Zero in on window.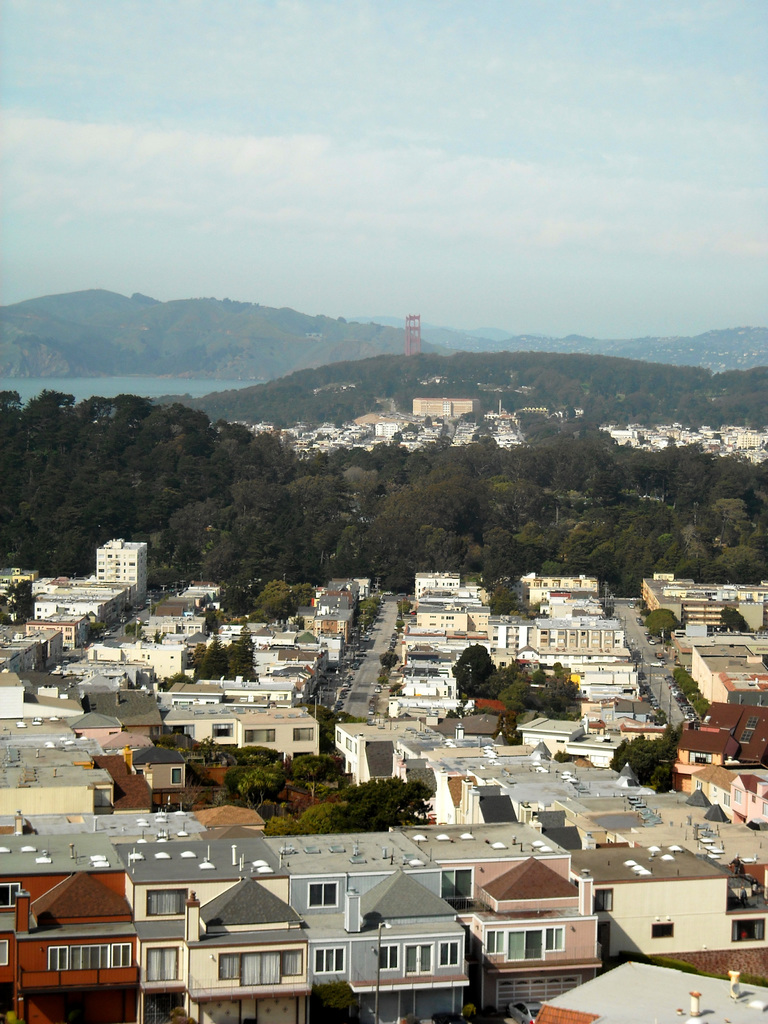
Zeroed in: select_region(411, 942, 429, 965).
